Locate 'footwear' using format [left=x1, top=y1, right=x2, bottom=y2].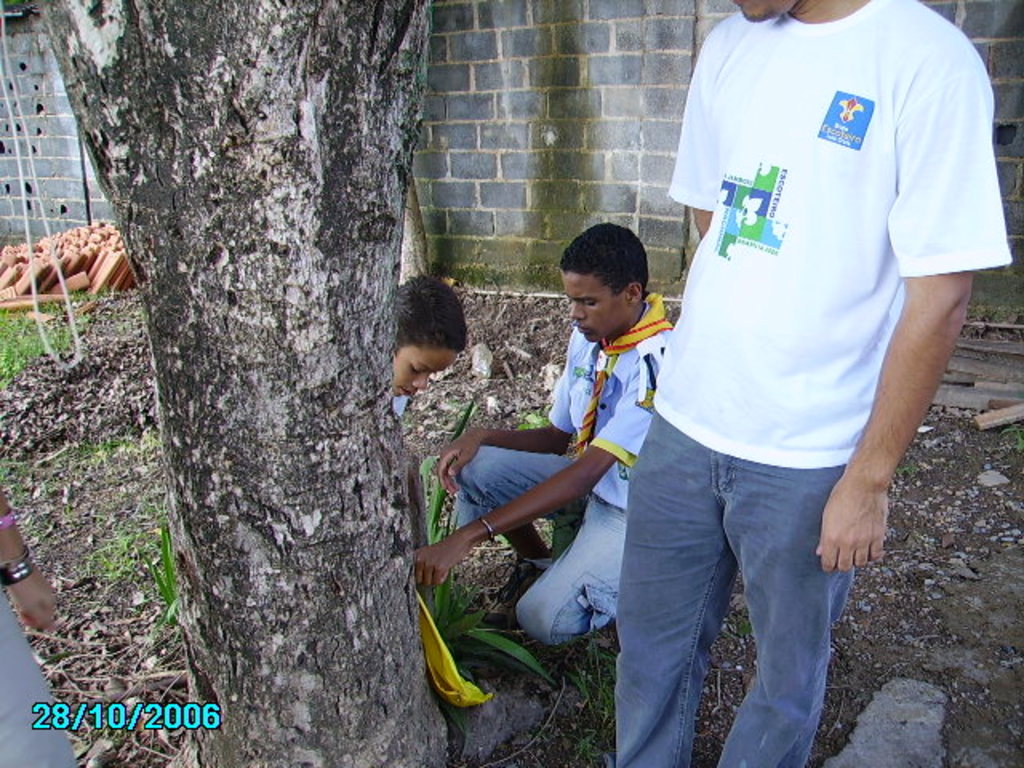
[left=498, top=555, right=552, bottom=611].
